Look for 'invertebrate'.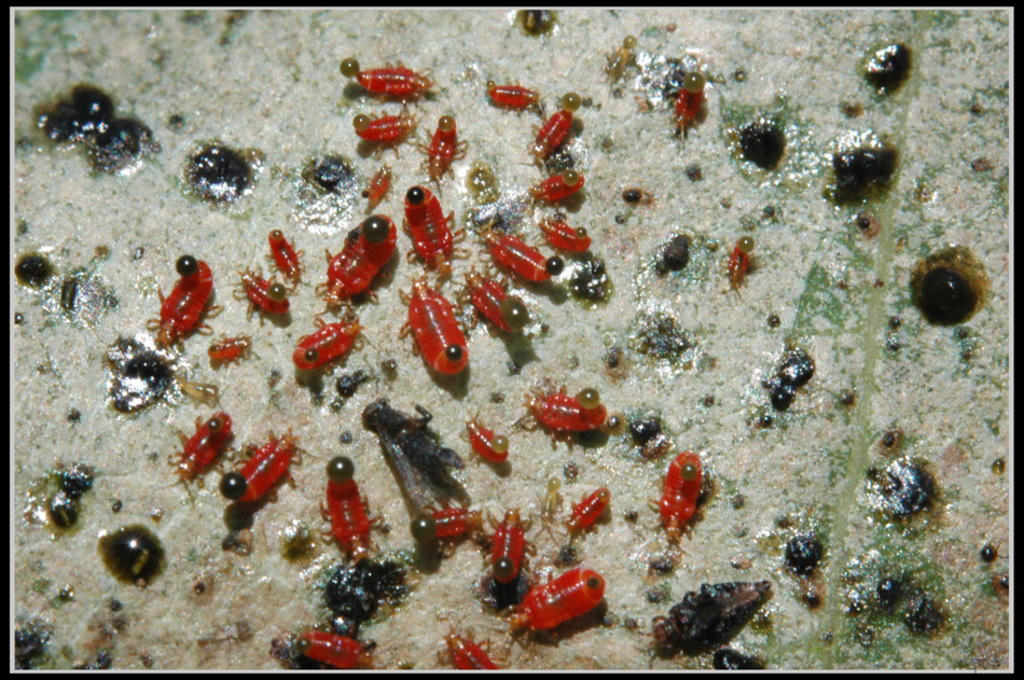
Found: bbox=[223, 426, 317, 505].
